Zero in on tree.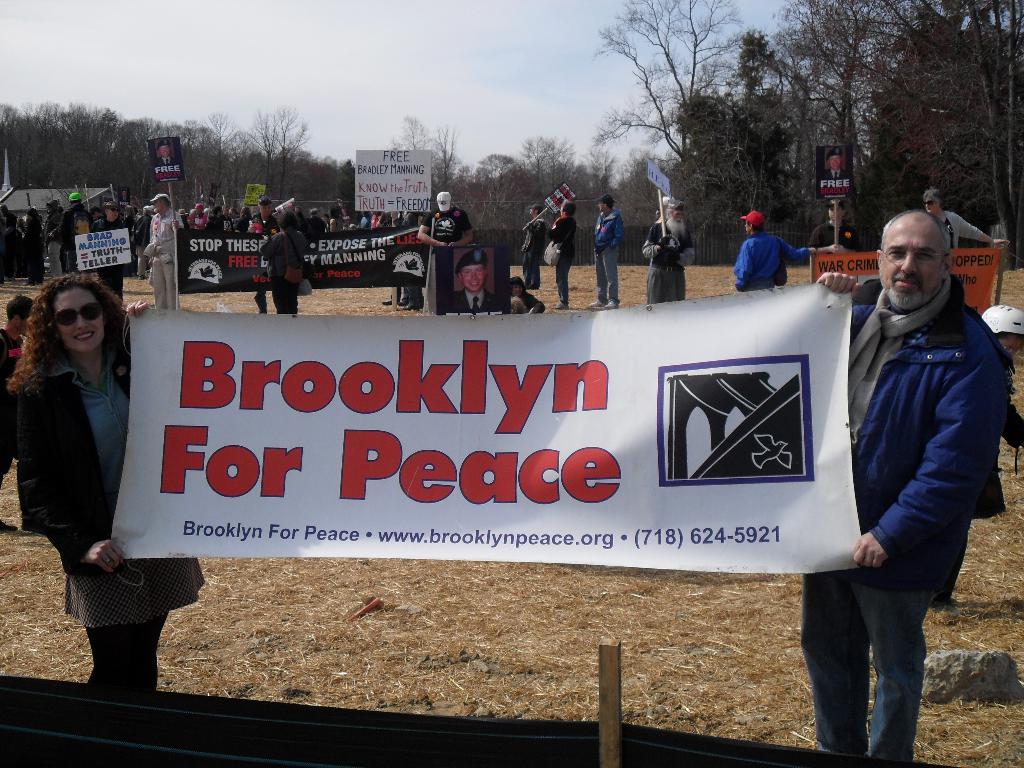
Zeroed in: [589, 0, 745, 164].
